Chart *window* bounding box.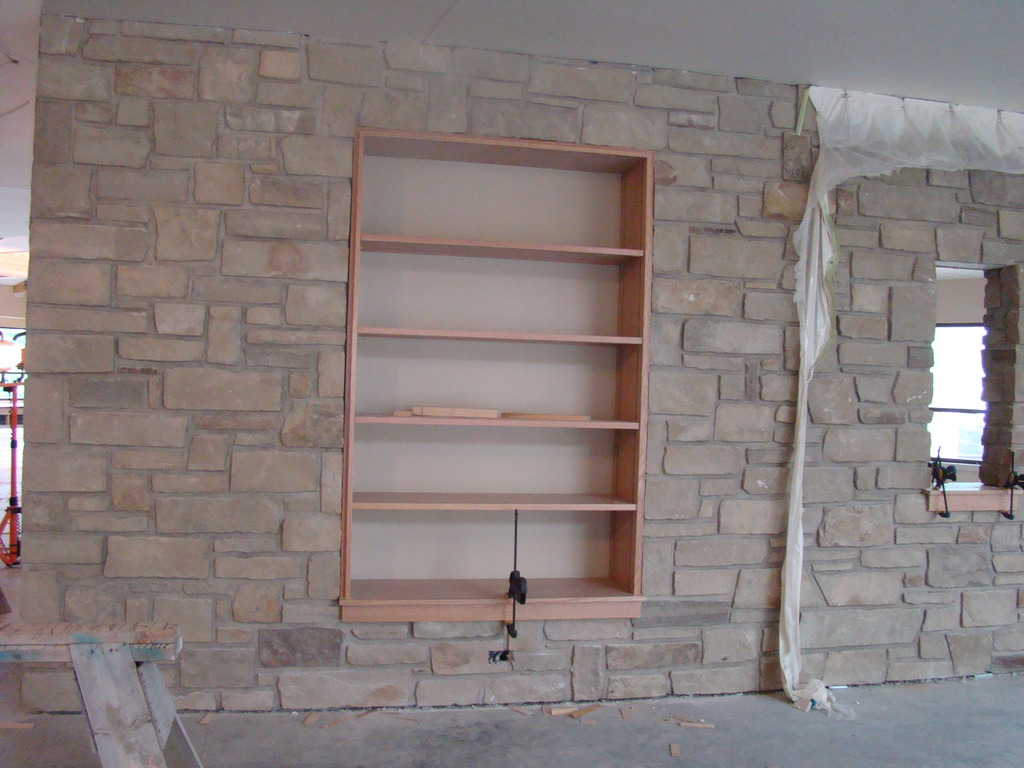
Charted: (926, 258, 1010, 500).
